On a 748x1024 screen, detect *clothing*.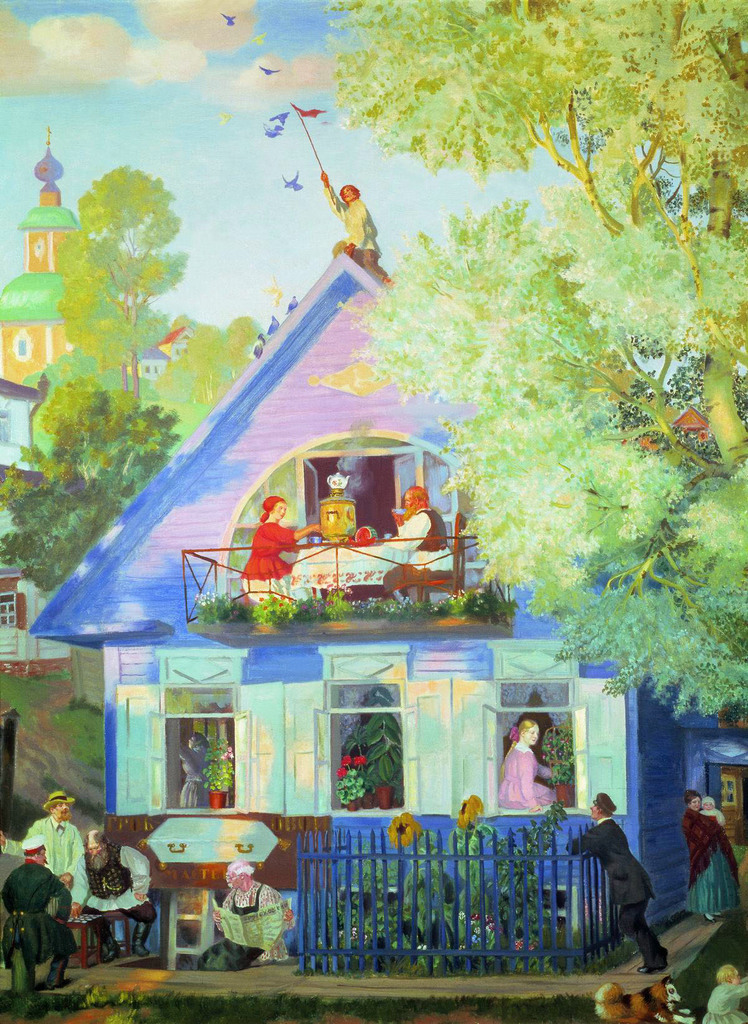
680, 813, 735, 913.
